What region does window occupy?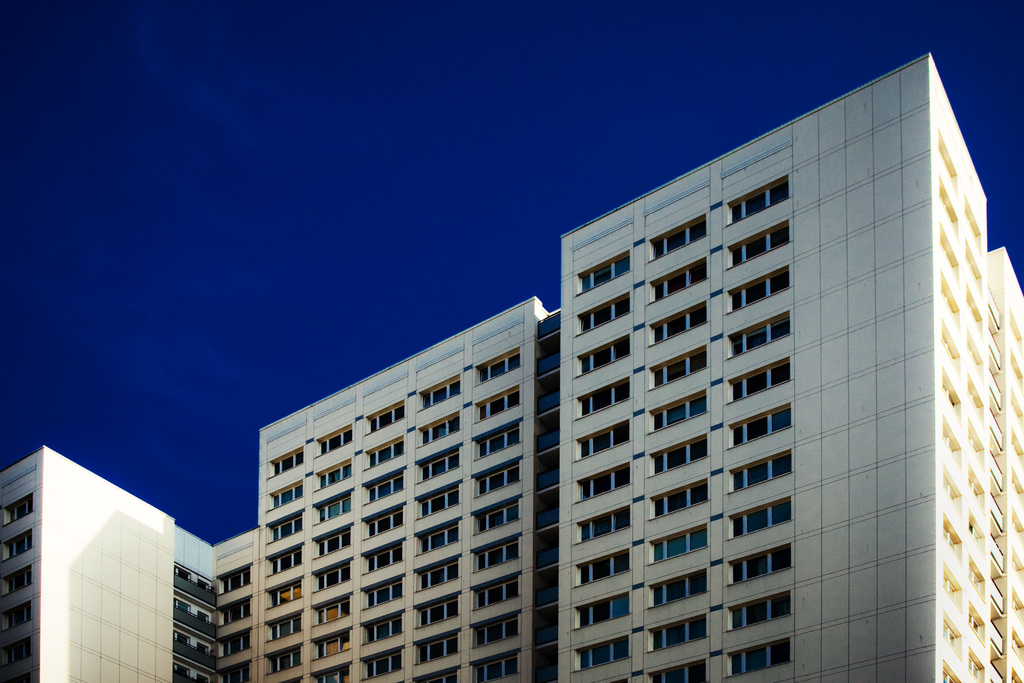
{"x1": 727, "y1": 311, "x2": 792, "y2": 359}.
